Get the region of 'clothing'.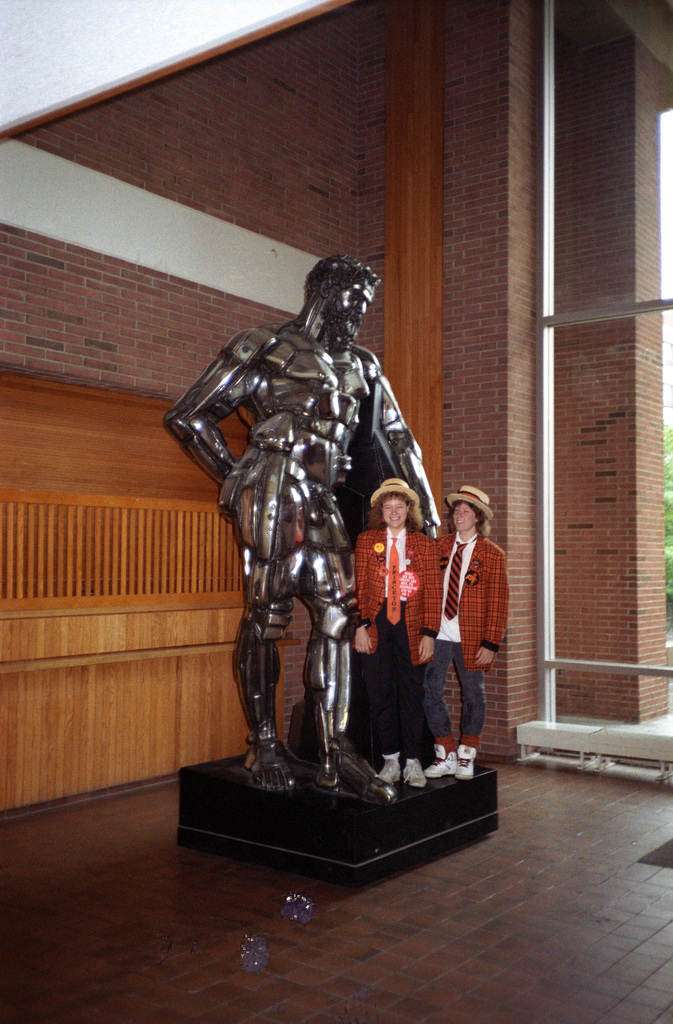
Rect(433, 488, 512, 765).
